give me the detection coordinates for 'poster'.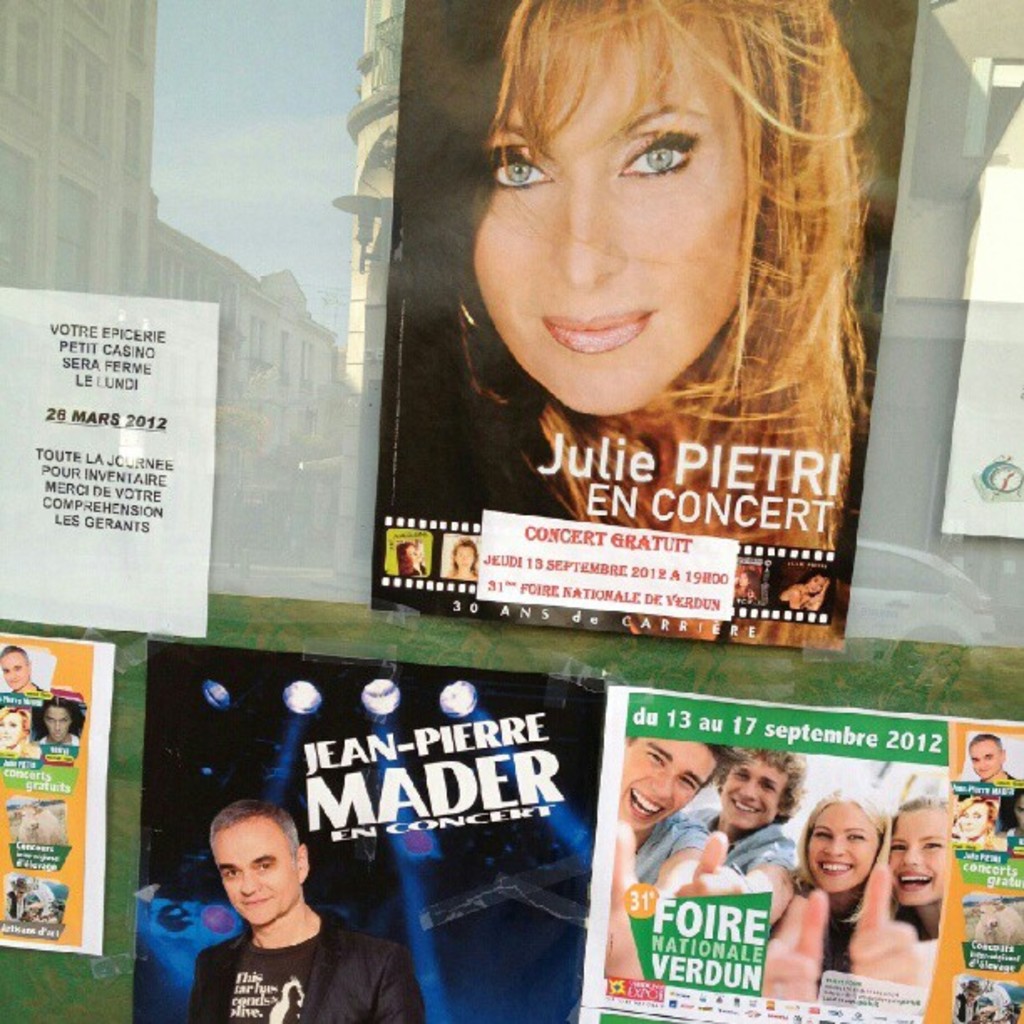
rect(589, 688, 1022, 1022).
